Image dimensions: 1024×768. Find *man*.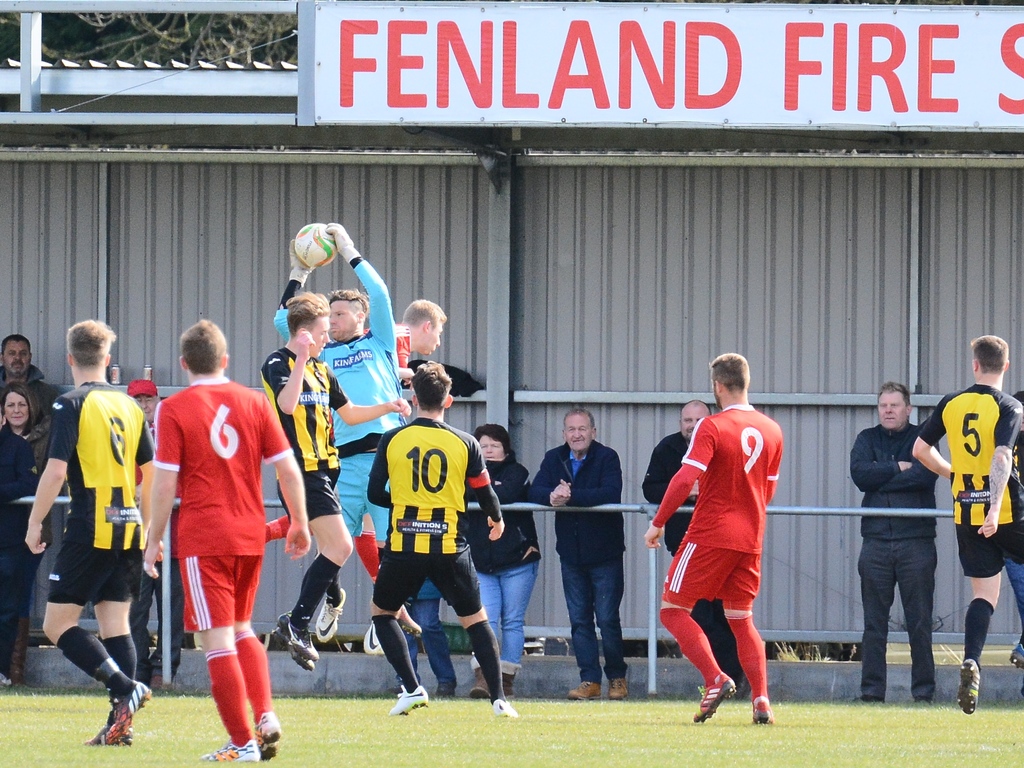
(x1=366, y1=360, x2=516, y2=719).
